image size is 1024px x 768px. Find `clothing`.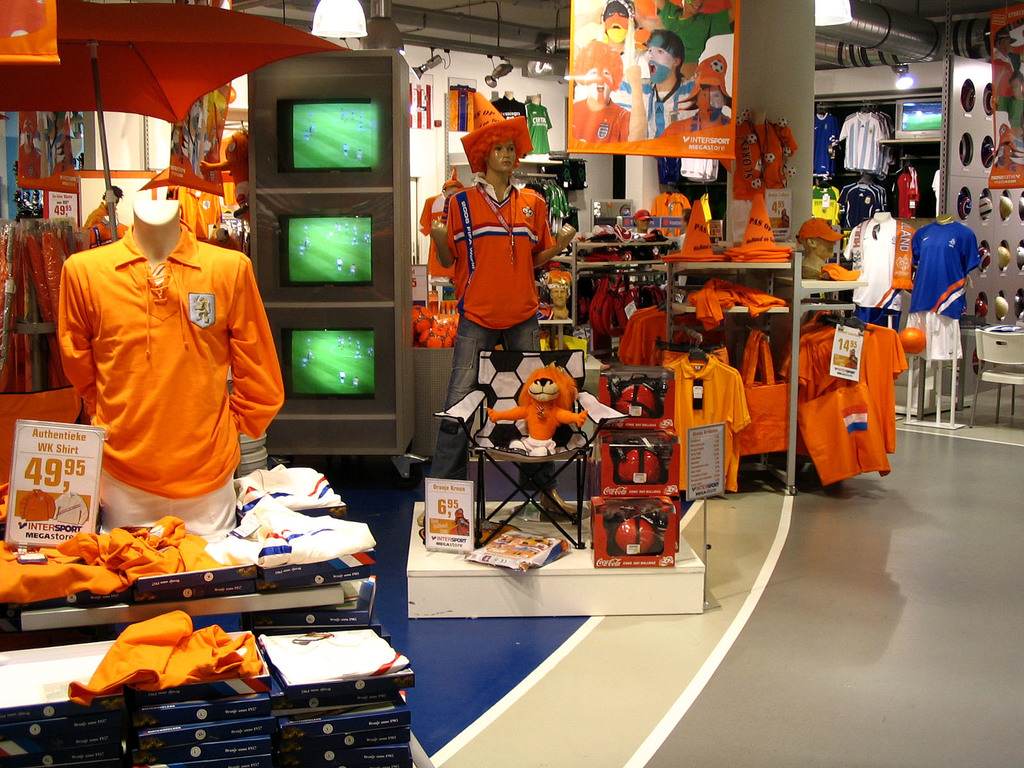
bbox=[557, 23, 628, 97].
